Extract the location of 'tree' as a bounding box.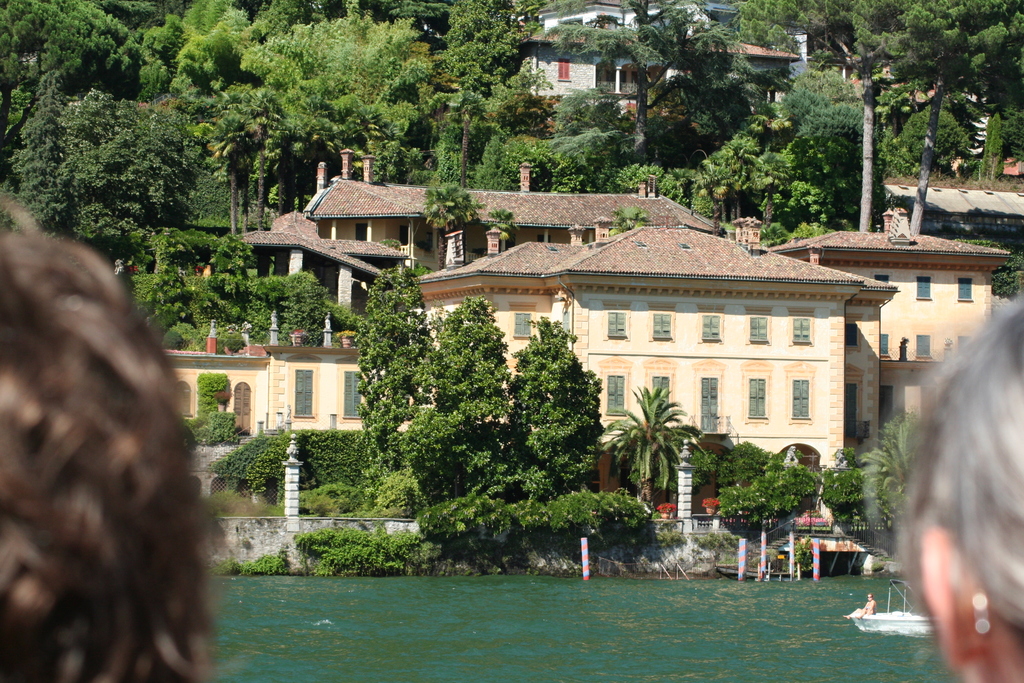
box=[500, 317, 601, 495].
